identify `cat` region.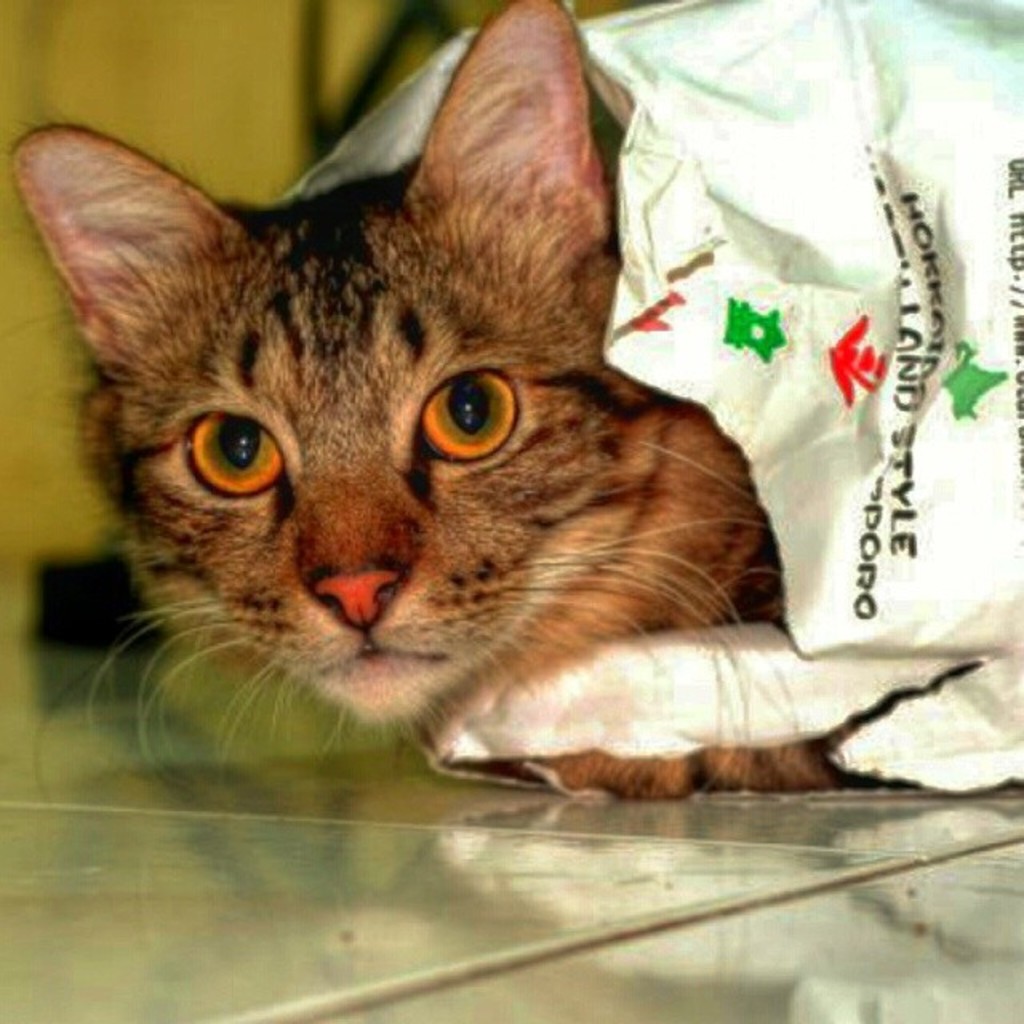
Region: region(0, 3, 912, 798).
